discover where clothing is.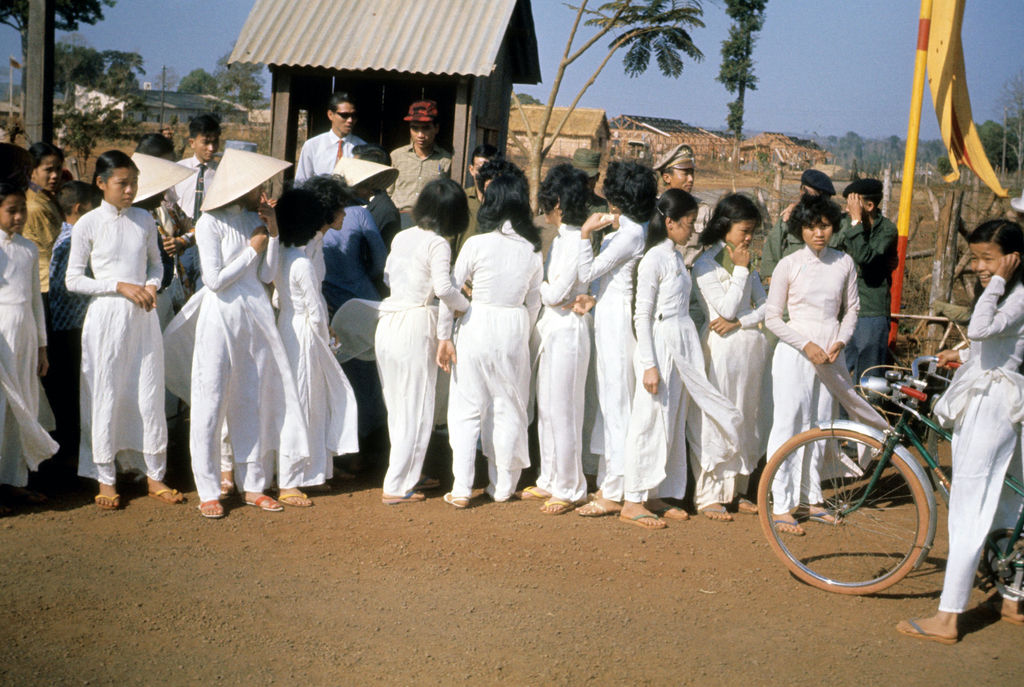
Discovered at {"x1": 650, "y1": 189, "x2": 719, "y2": 274}.
